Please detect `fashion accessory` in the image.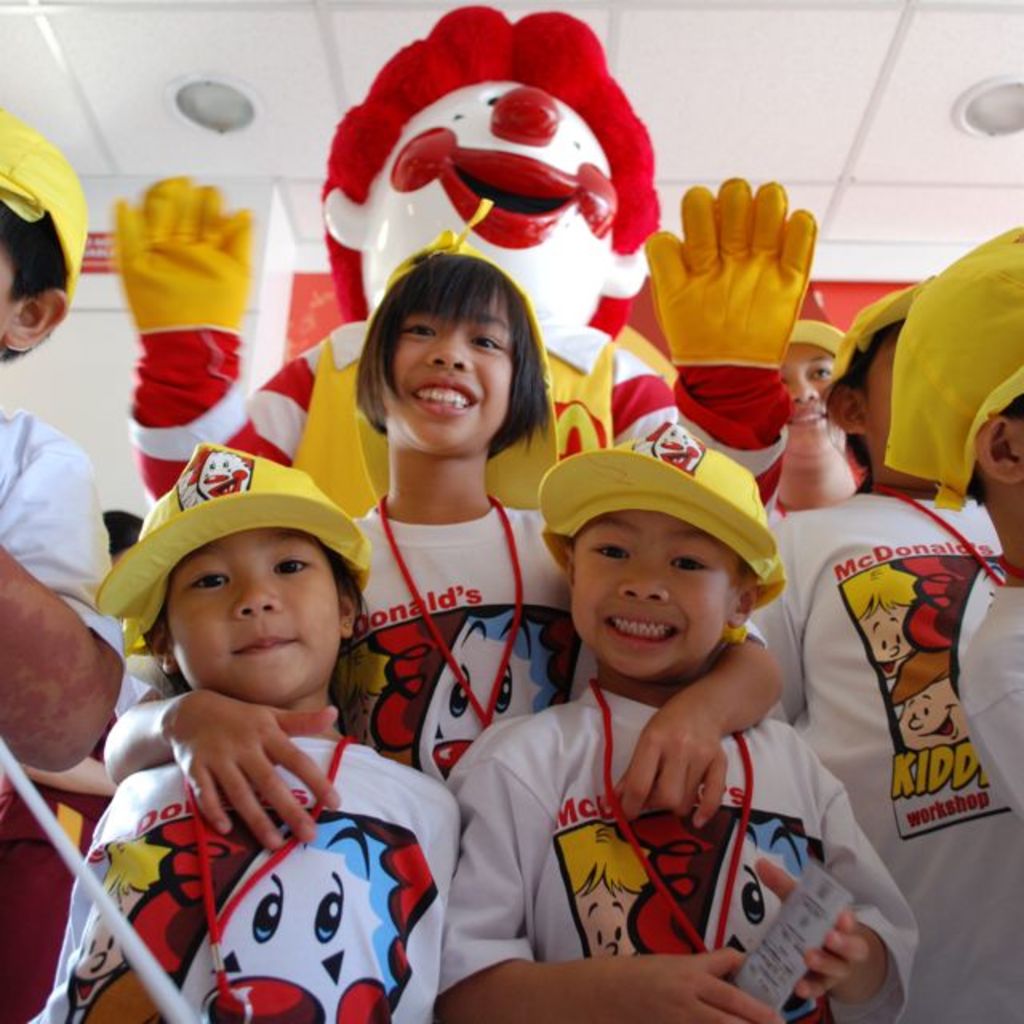
<box>98,448,365,656</box>.
